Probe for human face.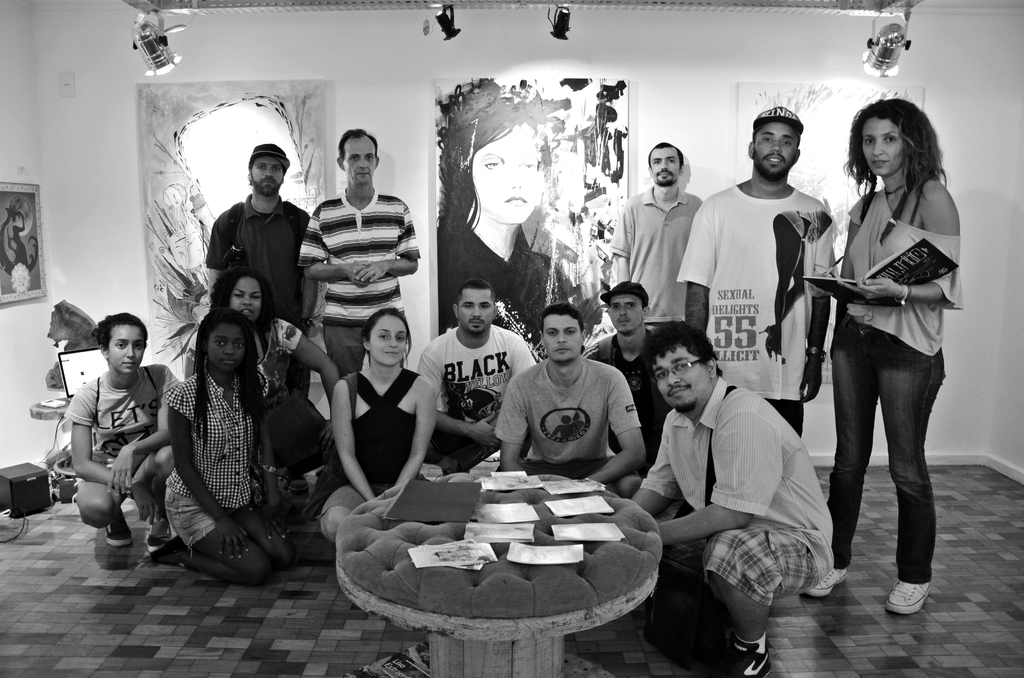
Probe result: {"left": 369, "top": 316, "right": 409, "bottom": 361}.
